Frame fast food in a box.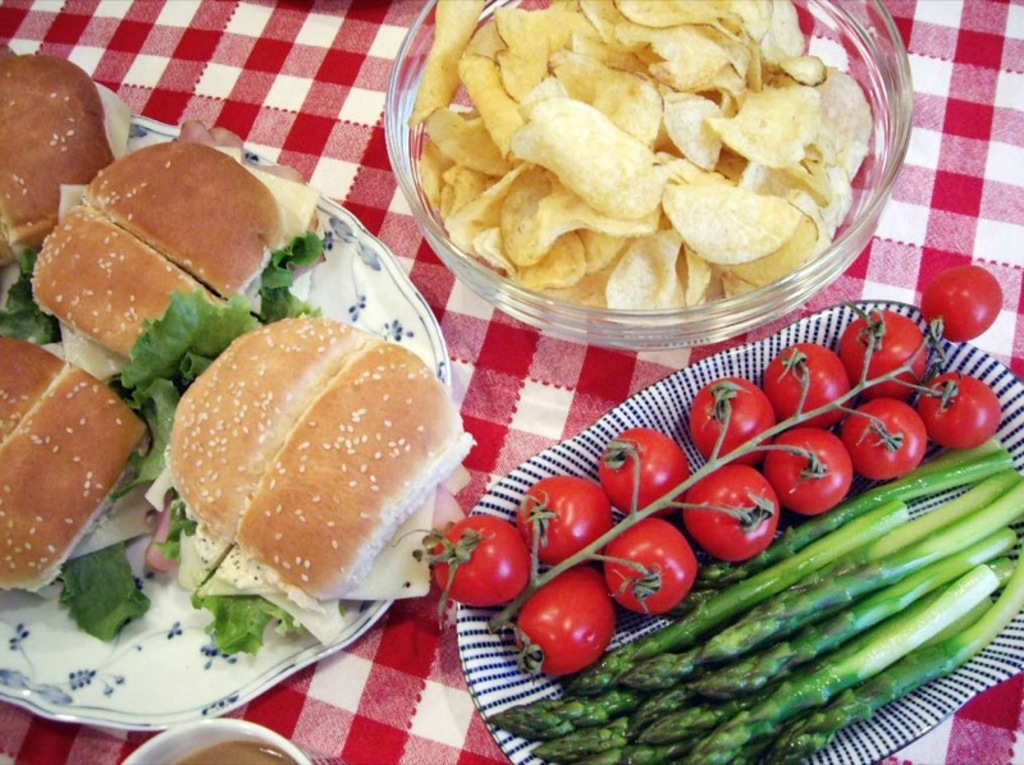
<box>28,122,328,403</box>.
